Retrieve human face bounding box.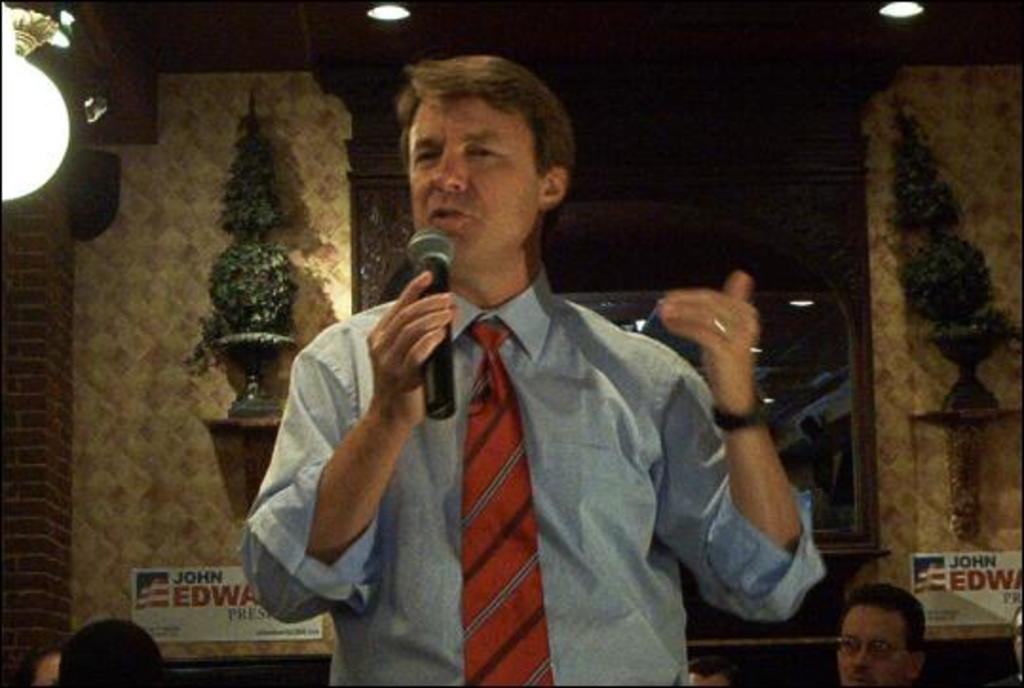
Bounding box: l=36, t=661, r=59, b=686.
